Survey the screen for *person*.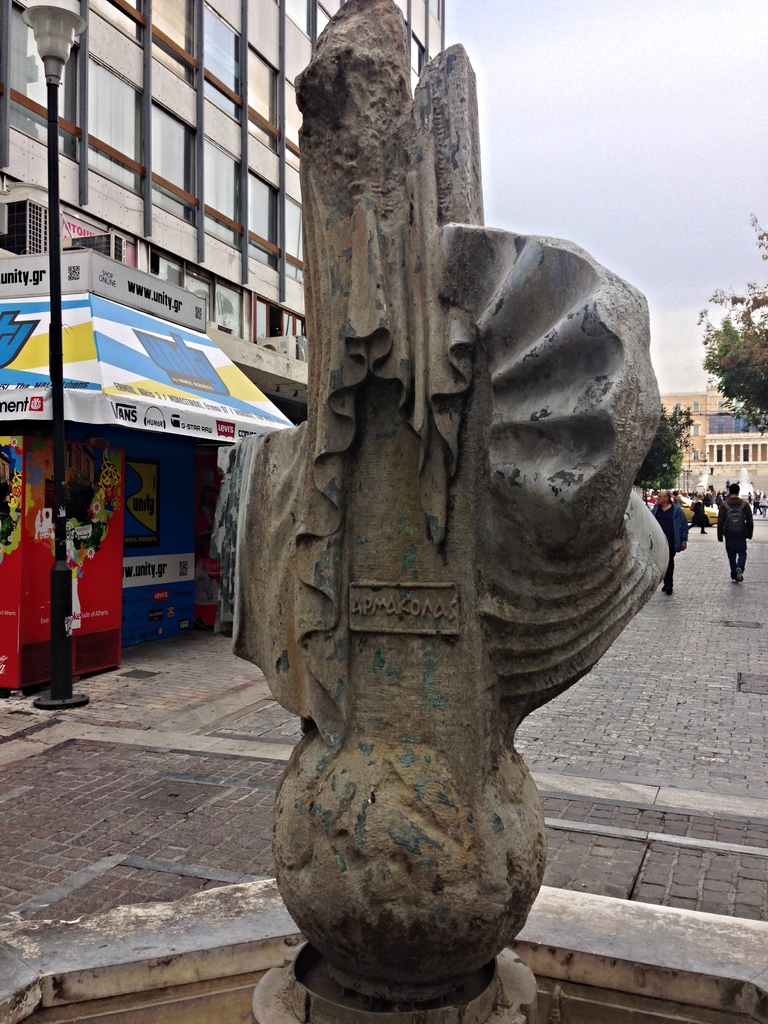
Survey found: 680:491:706:535.
